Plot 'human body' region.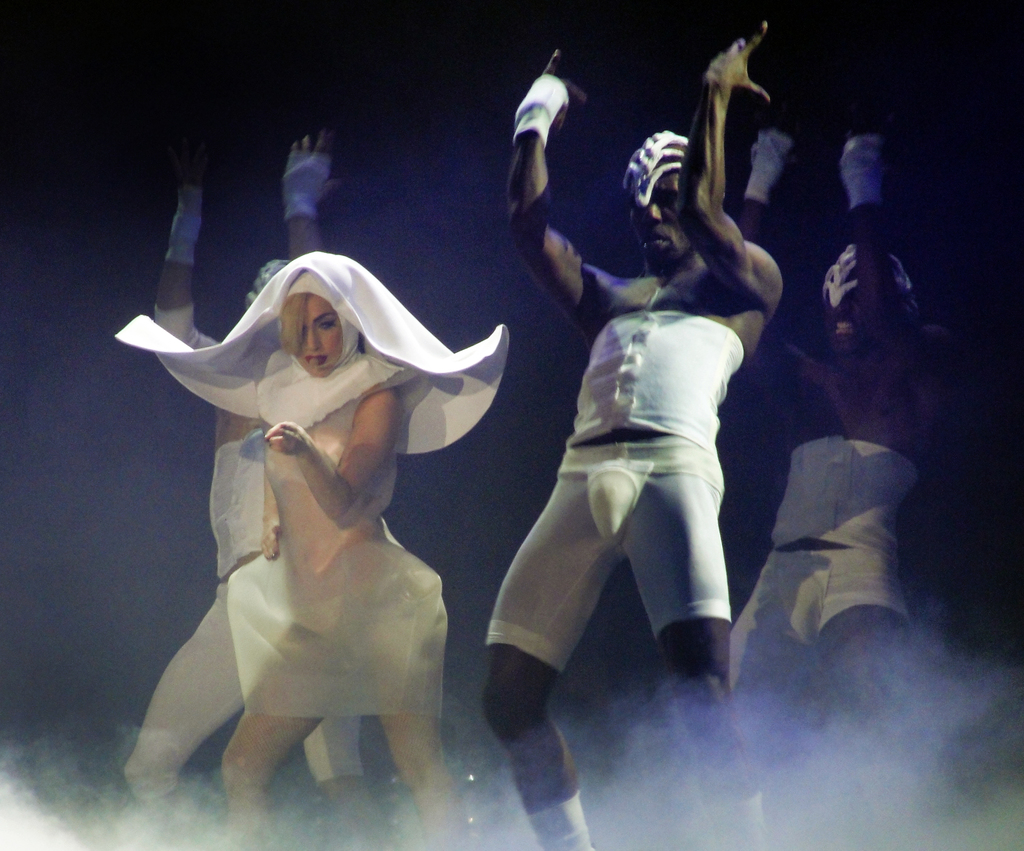
Plotted at [726, 132, 956, 811].
